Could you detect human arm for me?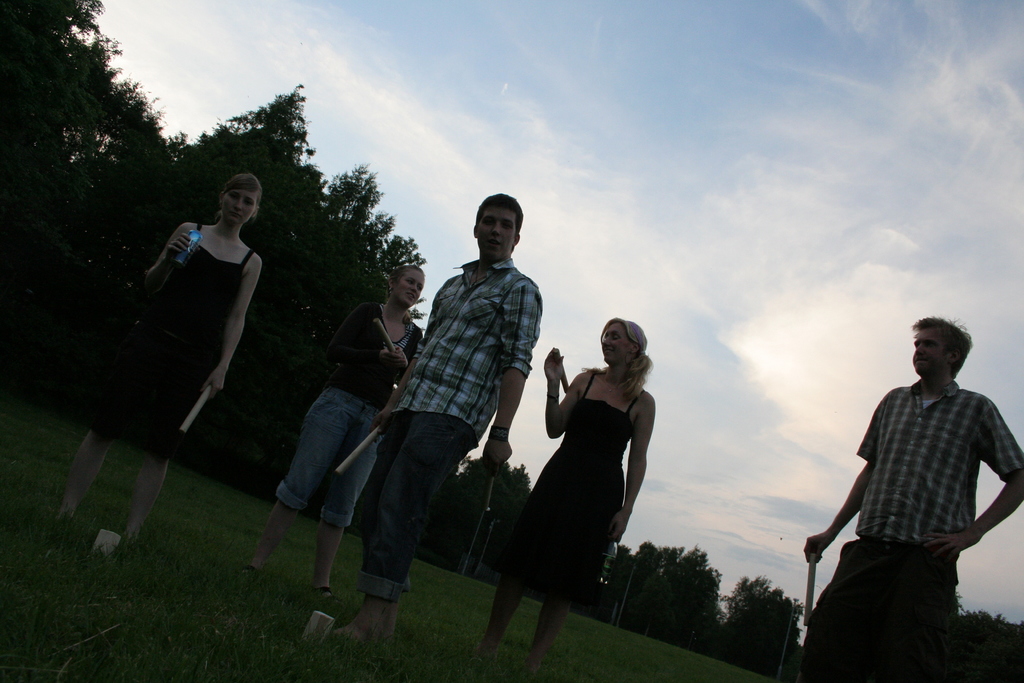
Detection result: left=548, top=353, right=586, bottom=434.
